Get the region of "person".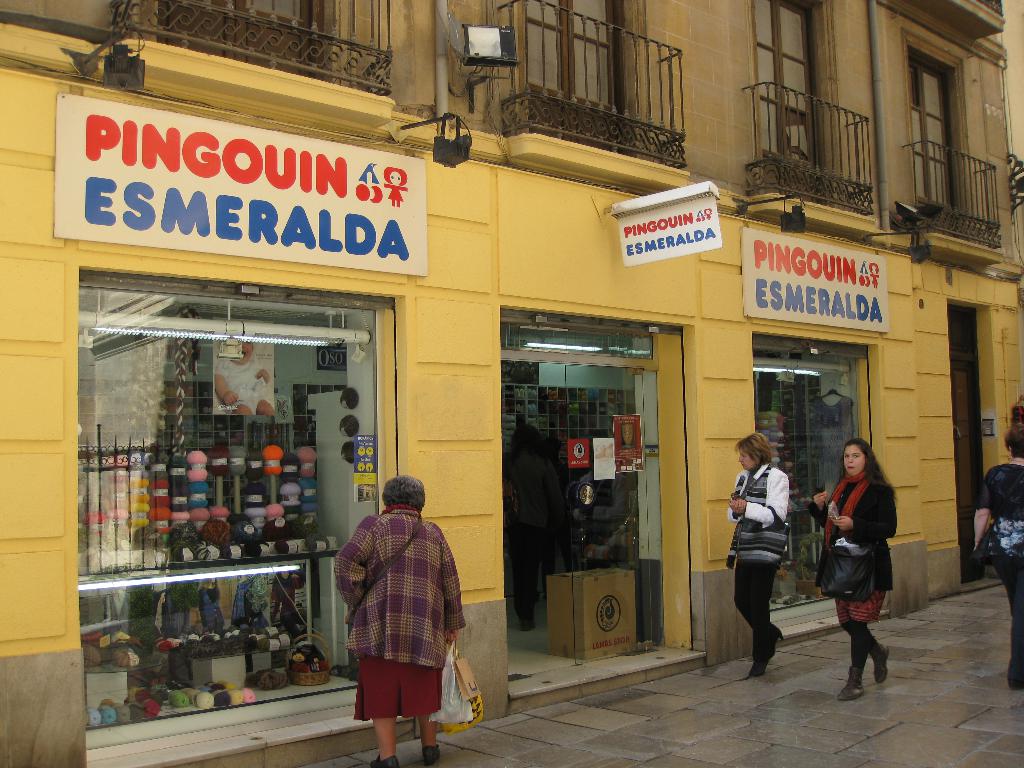
<box>269,563,308,640</box>.
